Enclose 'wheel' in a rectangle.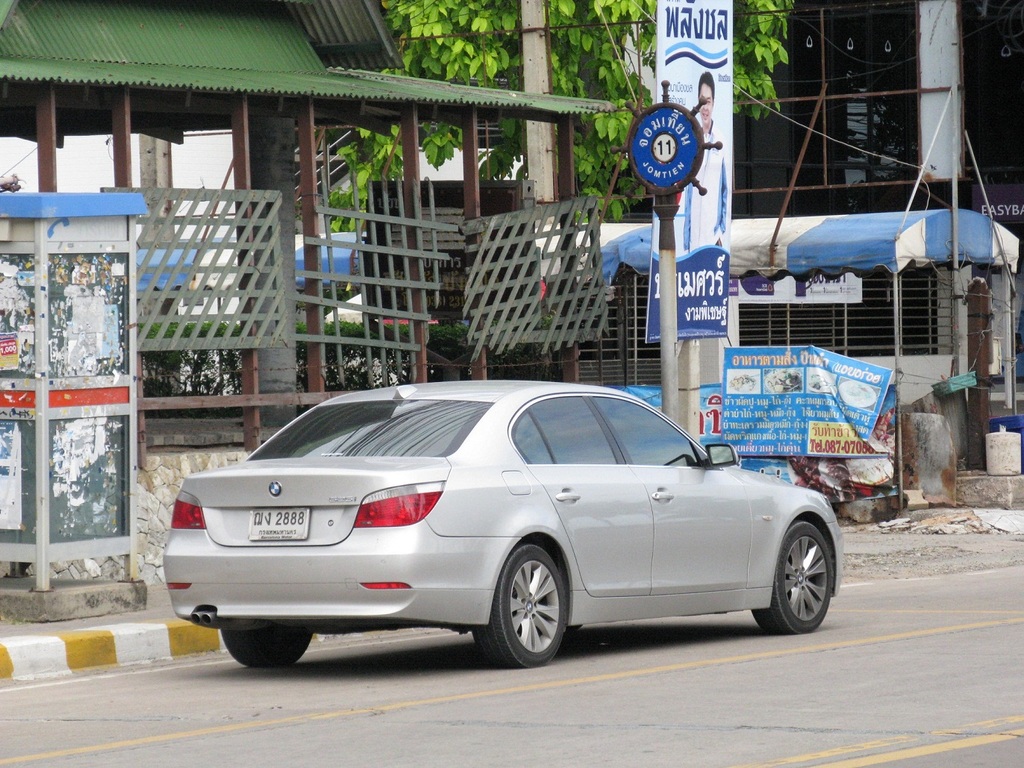
(x1=749, y1=516, x2=833, y2=639).
